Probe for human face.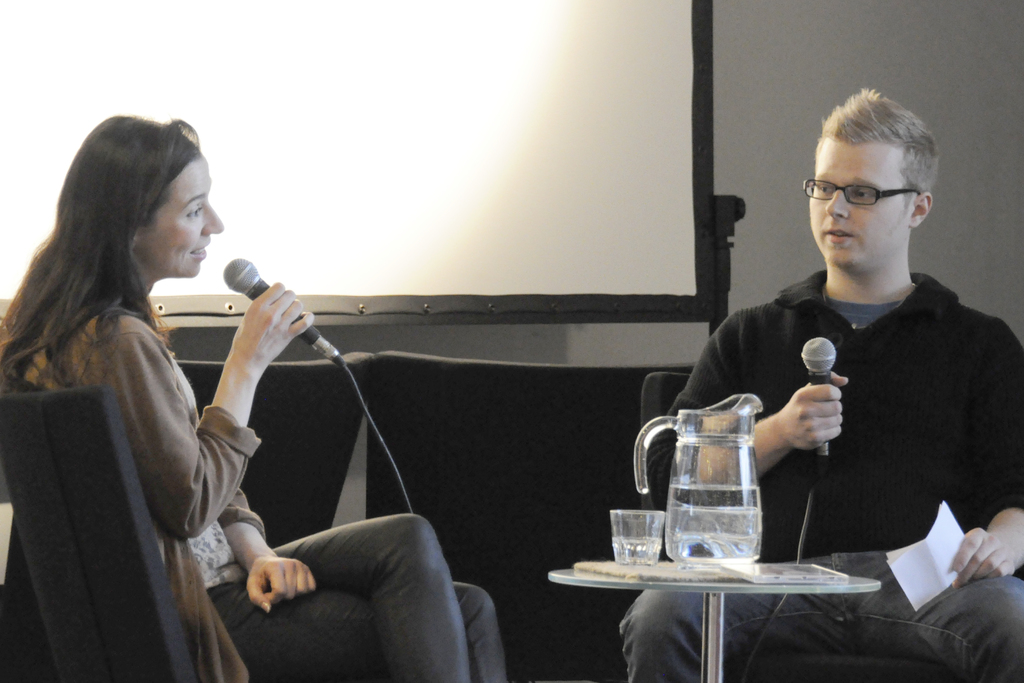
Probe result: 147,159,224,278.
